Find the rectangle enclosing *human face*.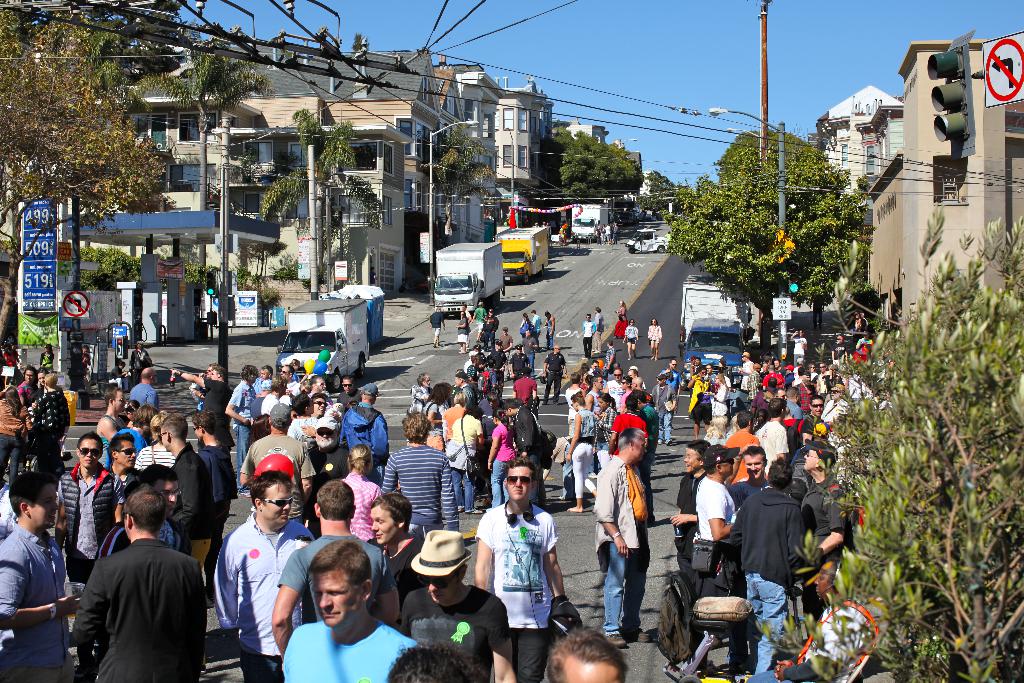
<bbox>698, 367, 707, 378</bbox>.
